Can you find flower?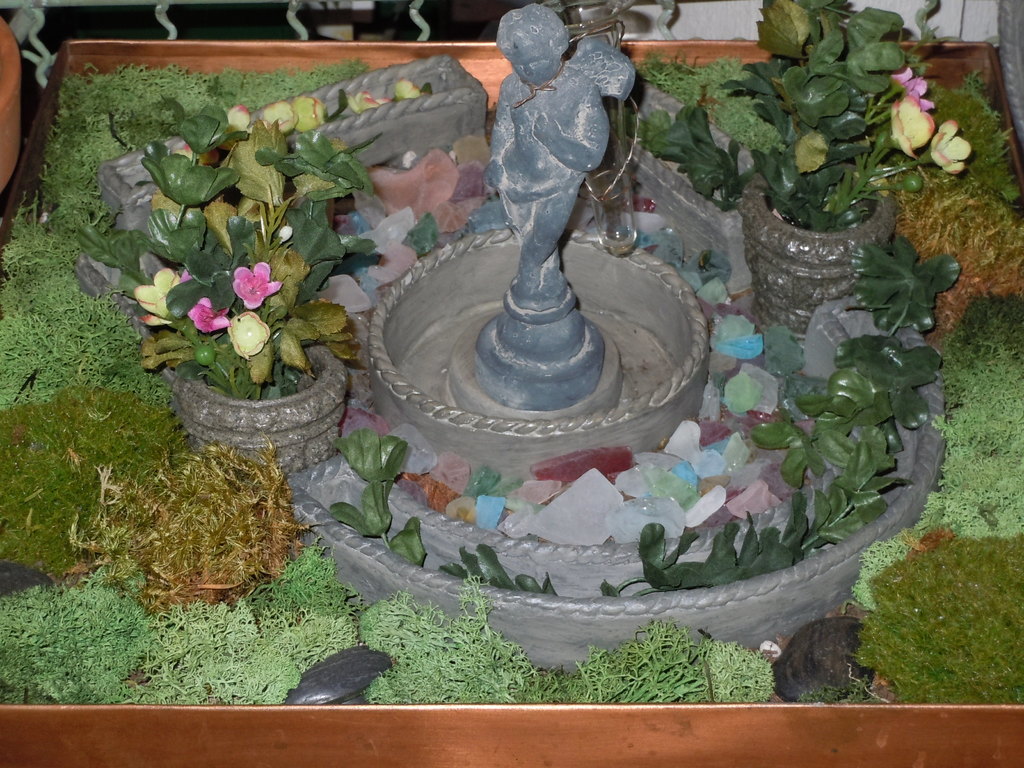
Yes, bounding box: locate(133, 267, 193, 324).
